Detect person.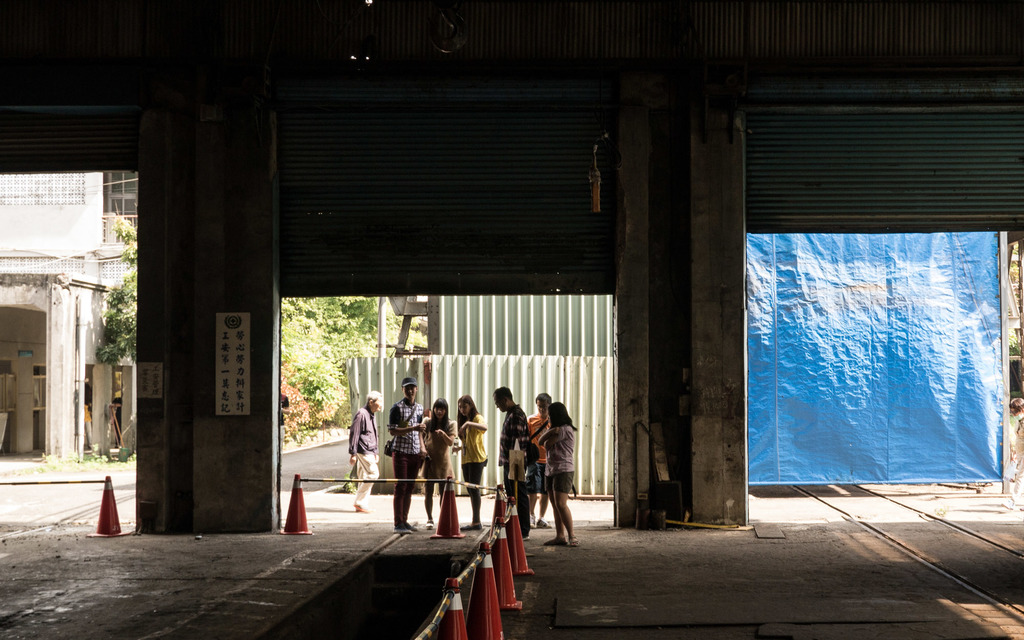
Detected at {"left": 375, "top": 376, "right": 433, "bottom": 535}.
